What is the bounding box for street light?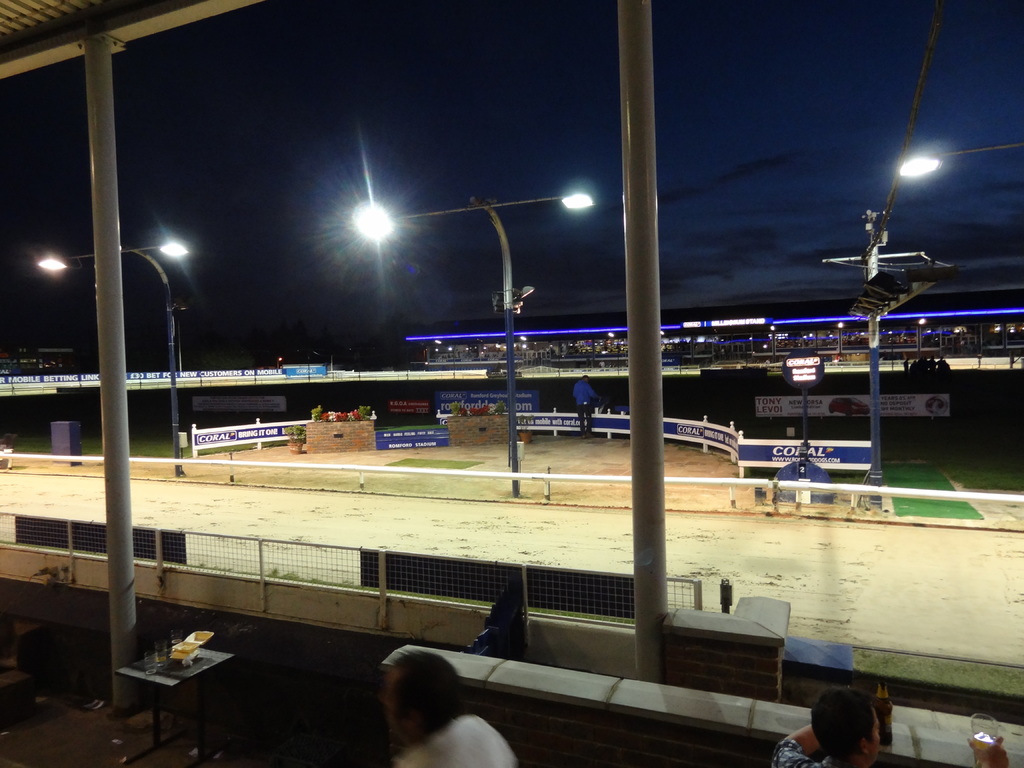
{"left": 916, "top": 321, "right": 929, "bottom": 347}.
